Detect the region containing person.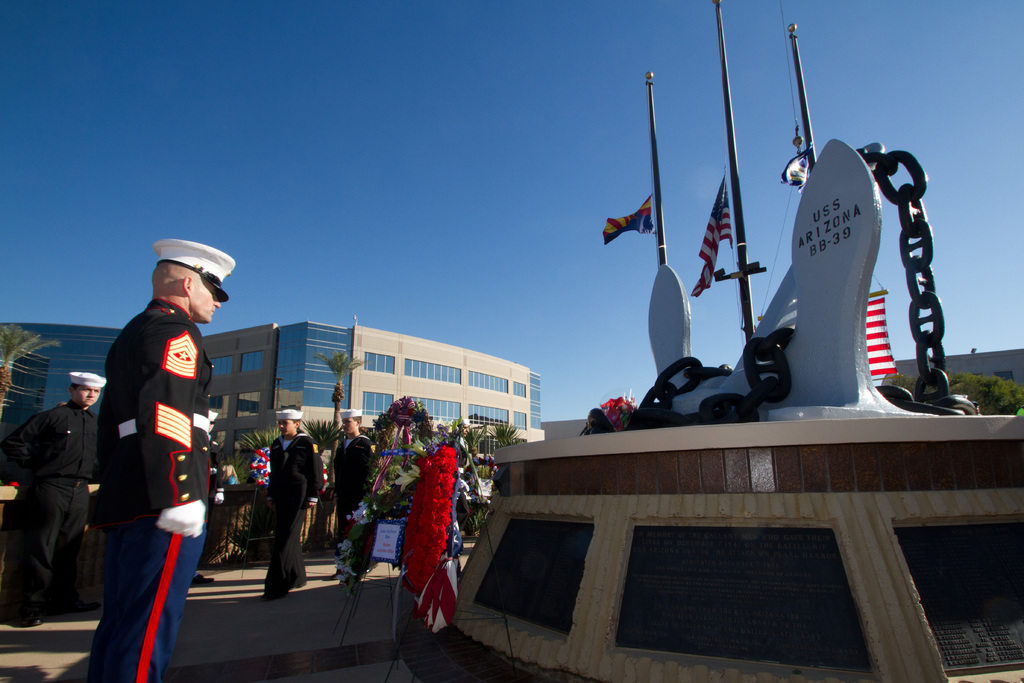
bbox=[448, 415, 474, 483].
